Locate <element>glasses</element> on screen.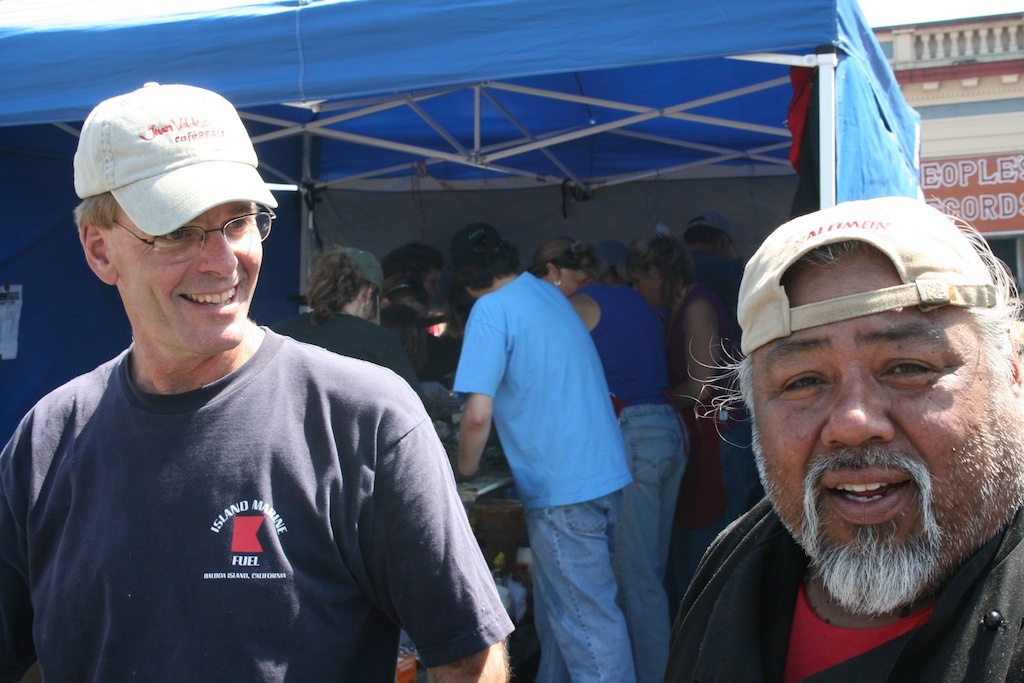
On screen at box(105, 213, 258, 261).
